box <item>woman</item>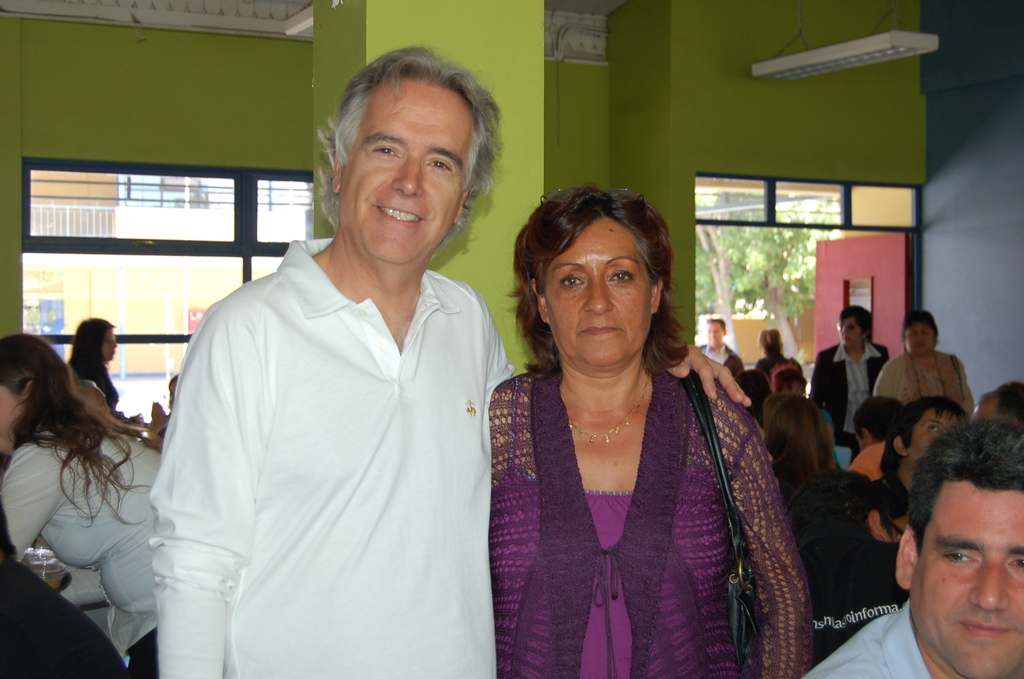
[65,318,118,418]
